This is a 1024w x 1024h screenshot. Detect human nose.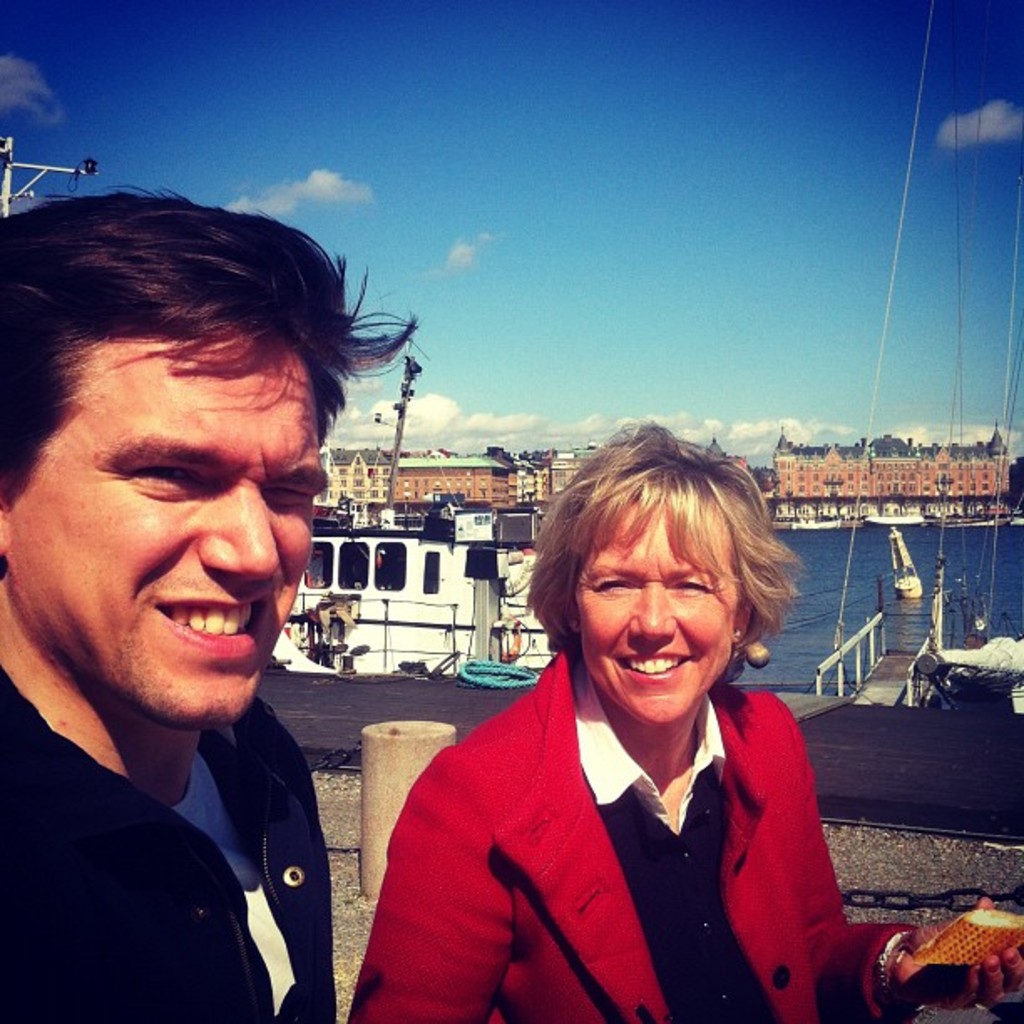
(left=626, top=586, right=673, bottom=643).
